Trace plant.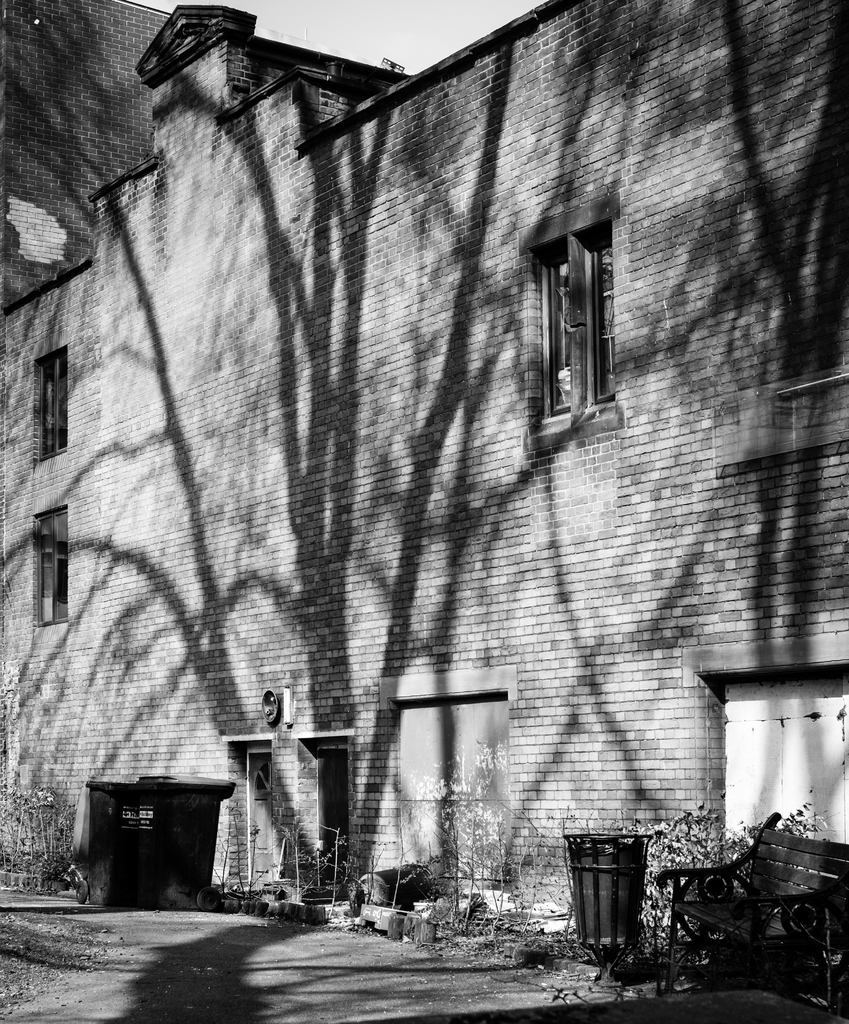
Traced to select_region(663, 801, 785, 970).
